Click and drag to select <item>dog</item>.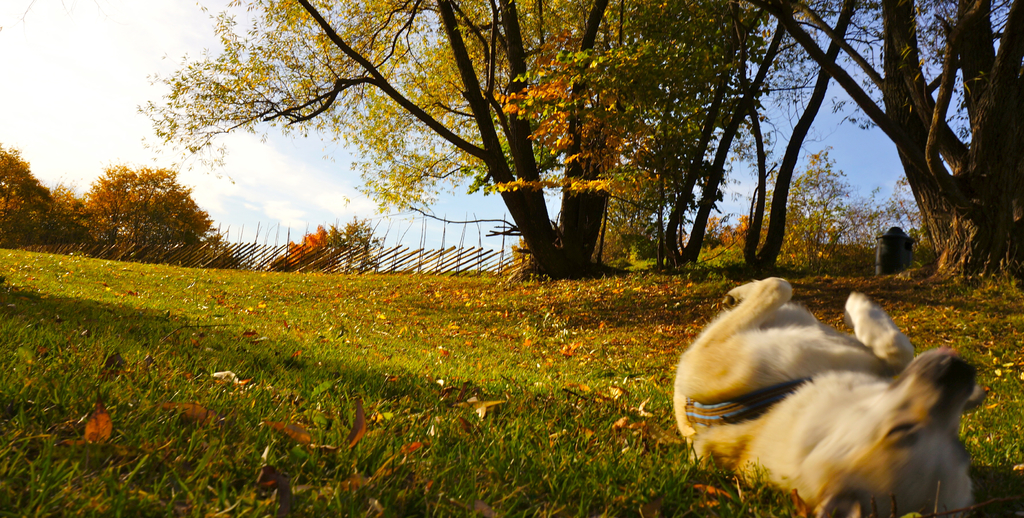
Selection: (left=671, top=273, right=986, bottom=517).
